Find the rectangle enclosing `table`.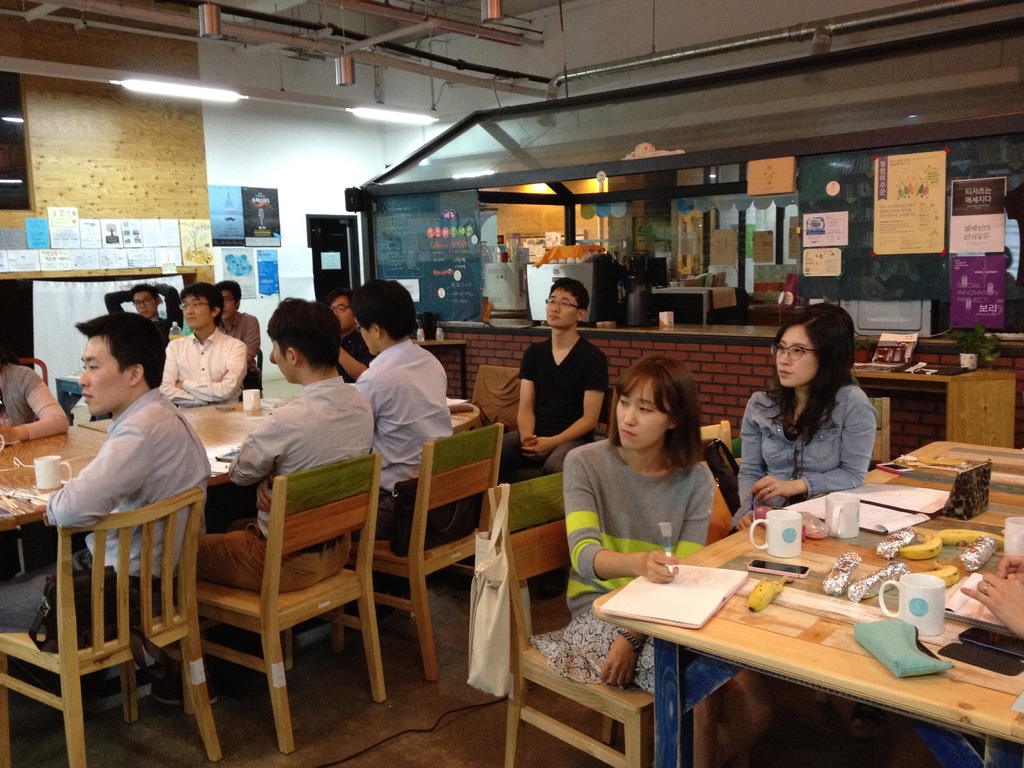
crop(591, 438, 1023, 767).
